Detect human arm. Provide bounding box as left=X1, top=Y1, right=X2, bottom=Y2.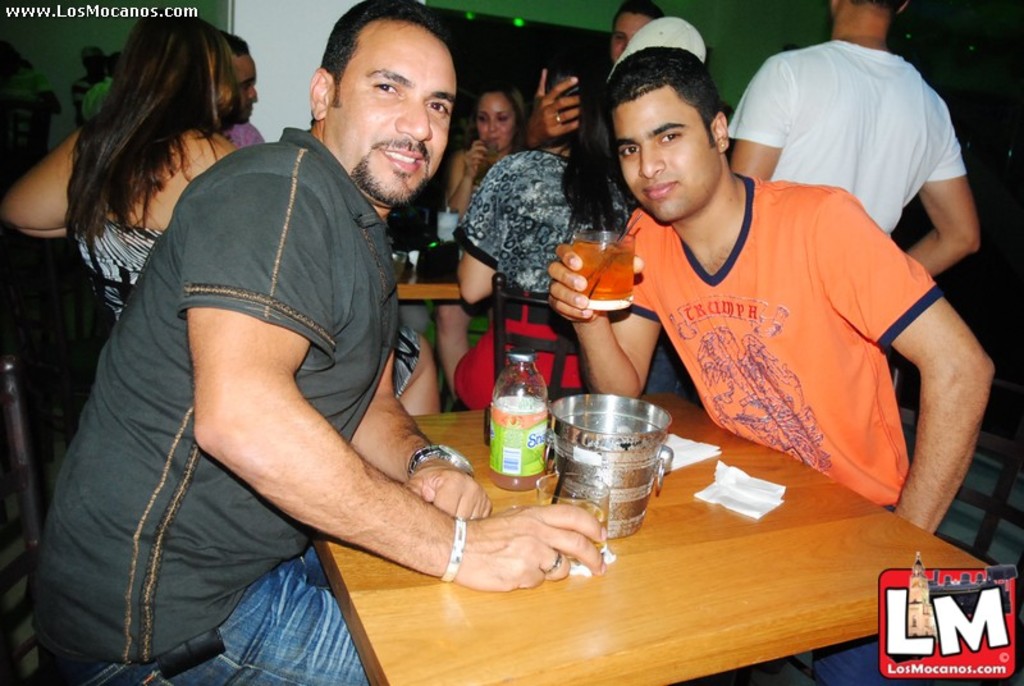
left=238, top=120, right=266, bottom=152.
